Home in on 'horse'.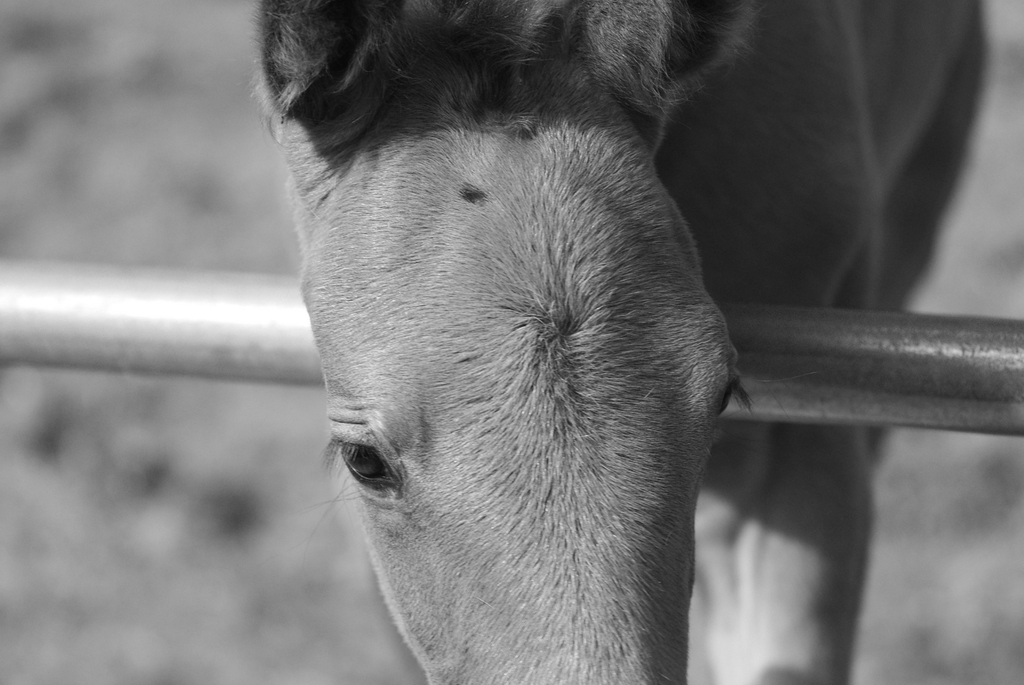
Homed in at Rect(259, 0, 995, 684).
